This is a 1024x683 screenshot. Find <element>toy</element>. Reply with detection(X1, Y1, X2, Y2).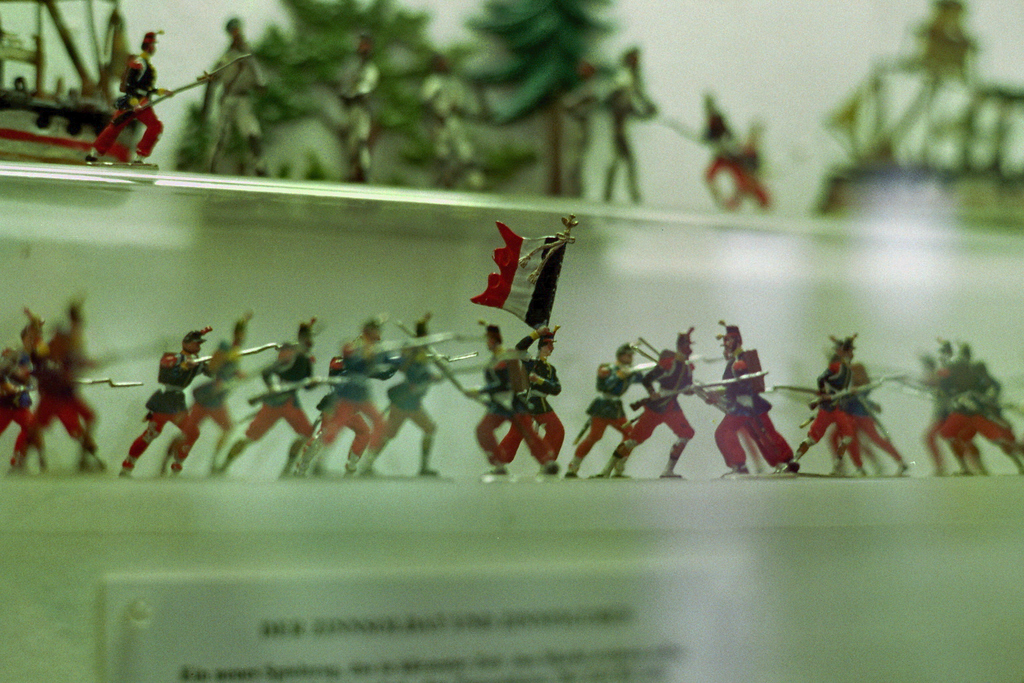
detection(200, 22, 266, 175).
